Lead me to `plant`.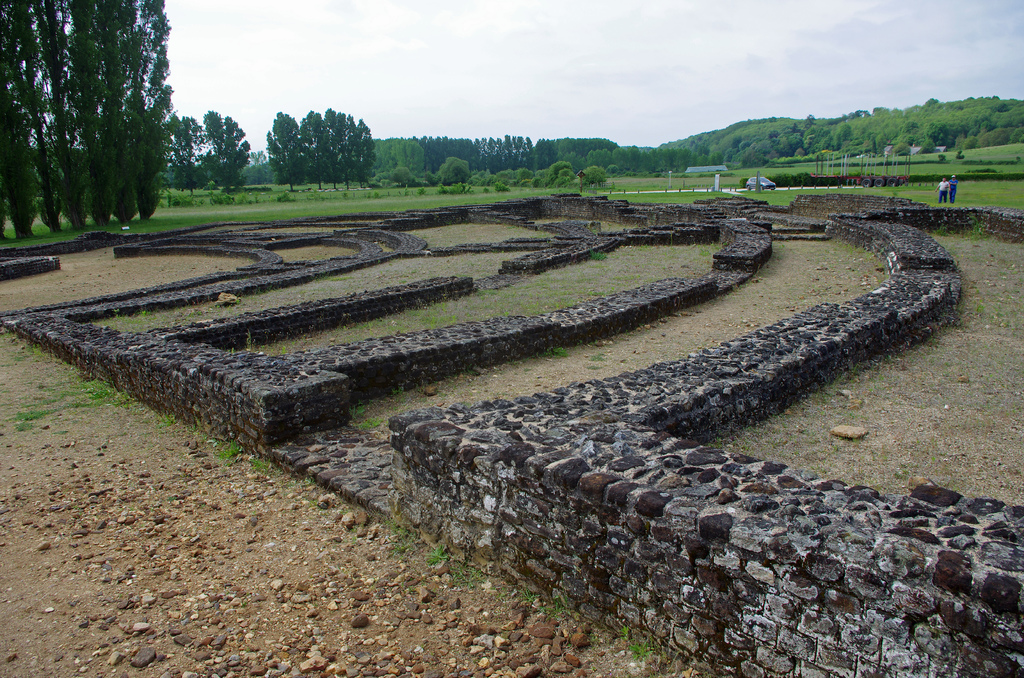
Lead to (118,307,147,328).
